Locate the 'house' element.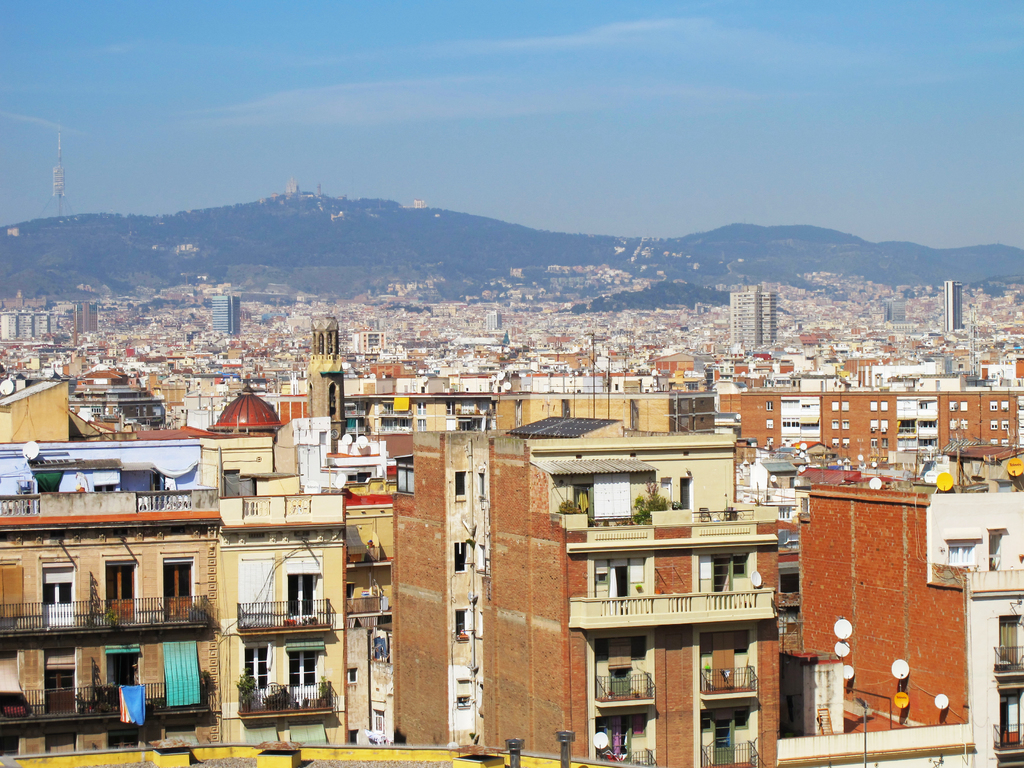
Element bbox: box=[0, 482, 353, 767].
